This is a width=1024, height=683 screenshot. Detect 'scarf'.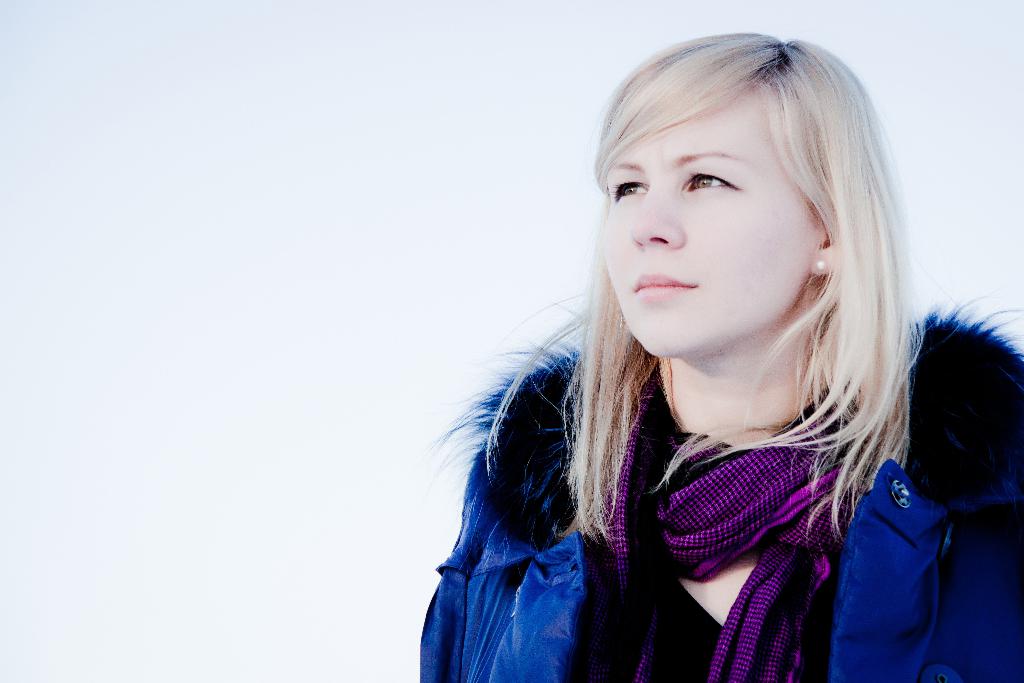
{"x1": 595, "y1": 370, "x2": 886, "y2": 682}.
